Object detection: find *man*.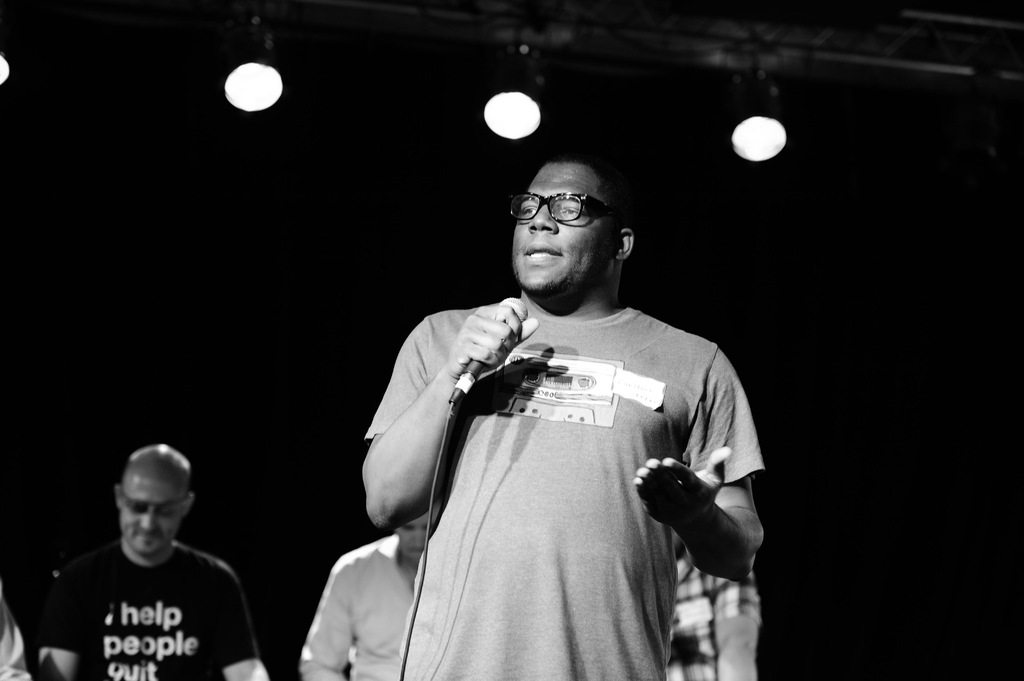
left=298, top=493, right=440, bottom=680.
